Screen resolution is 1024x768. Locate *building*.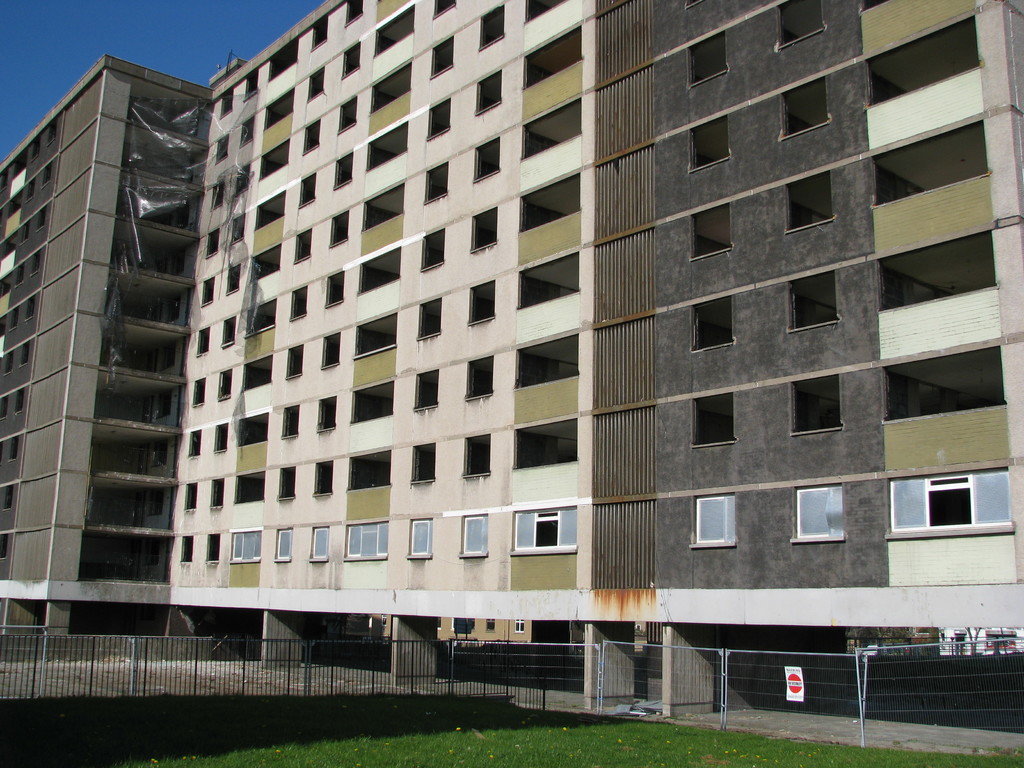
select_region(0, 0, 1008, 714).
